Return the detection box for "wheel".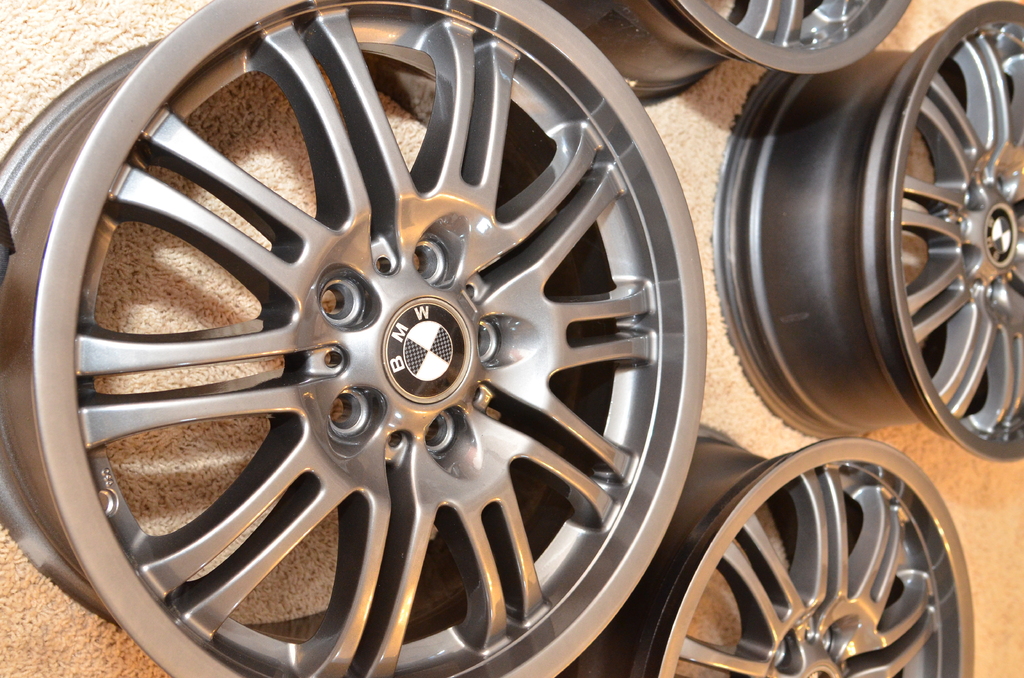
706 0 1023 464.
